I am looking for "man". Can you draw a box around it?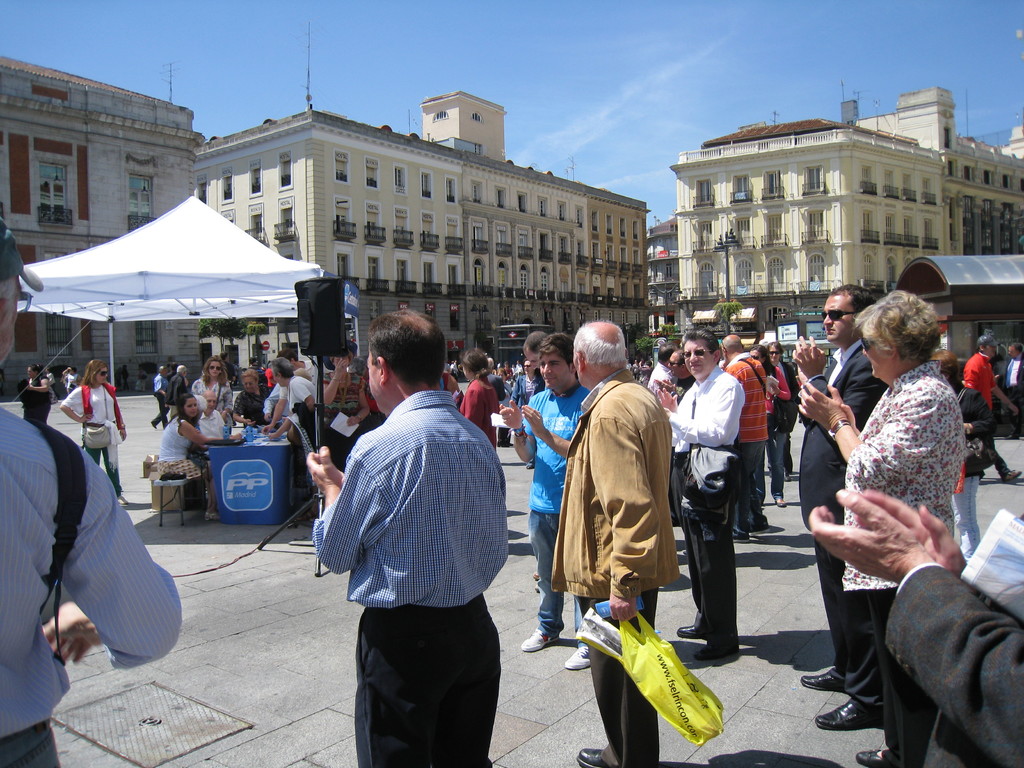
Sure, the bounding box is bbox=(661, 346, 705, 526).
